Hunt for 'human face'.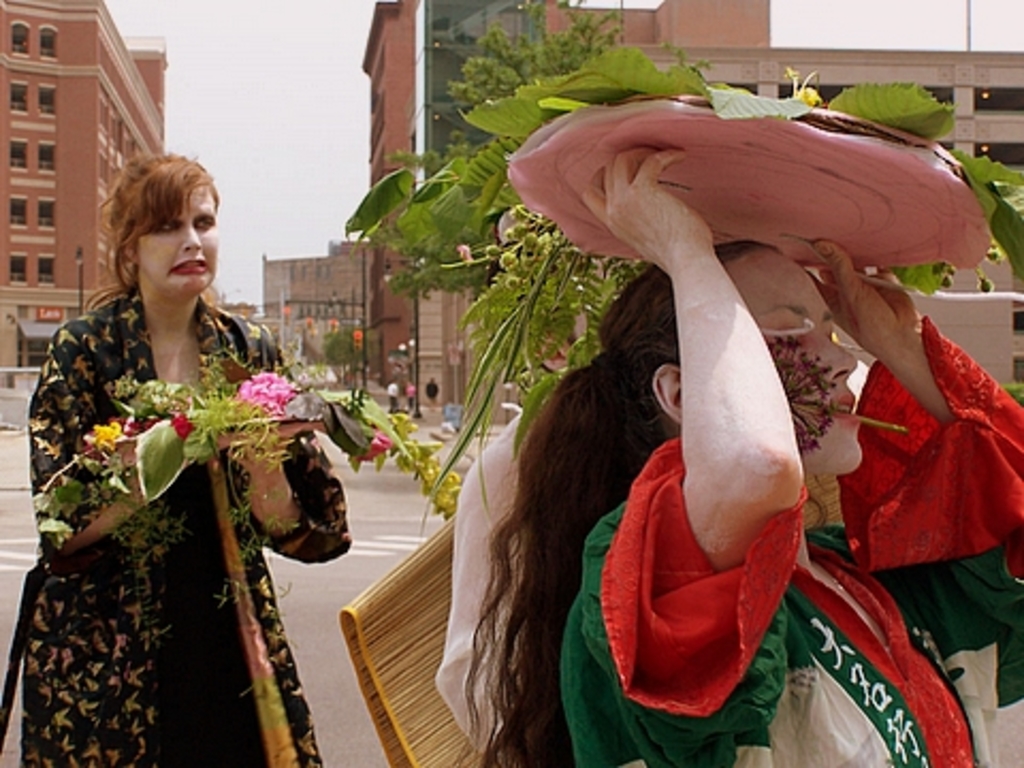
Hunted down at 137,186,218,288.
